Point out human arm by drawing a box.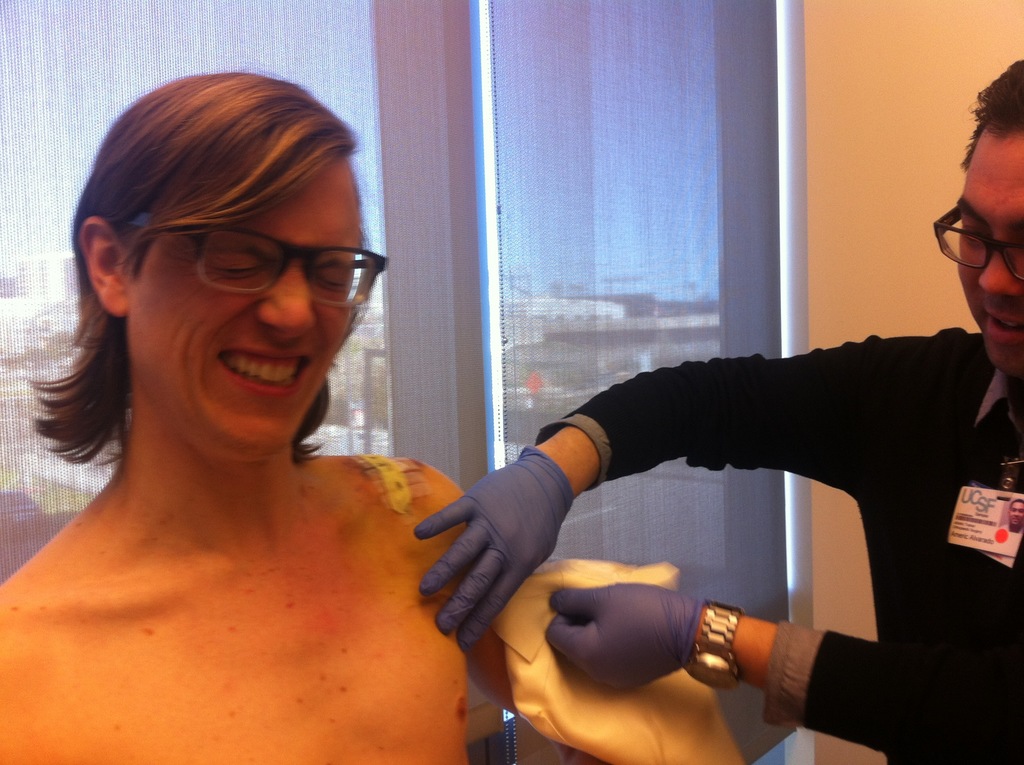
box(419, 421, 598, 672).
